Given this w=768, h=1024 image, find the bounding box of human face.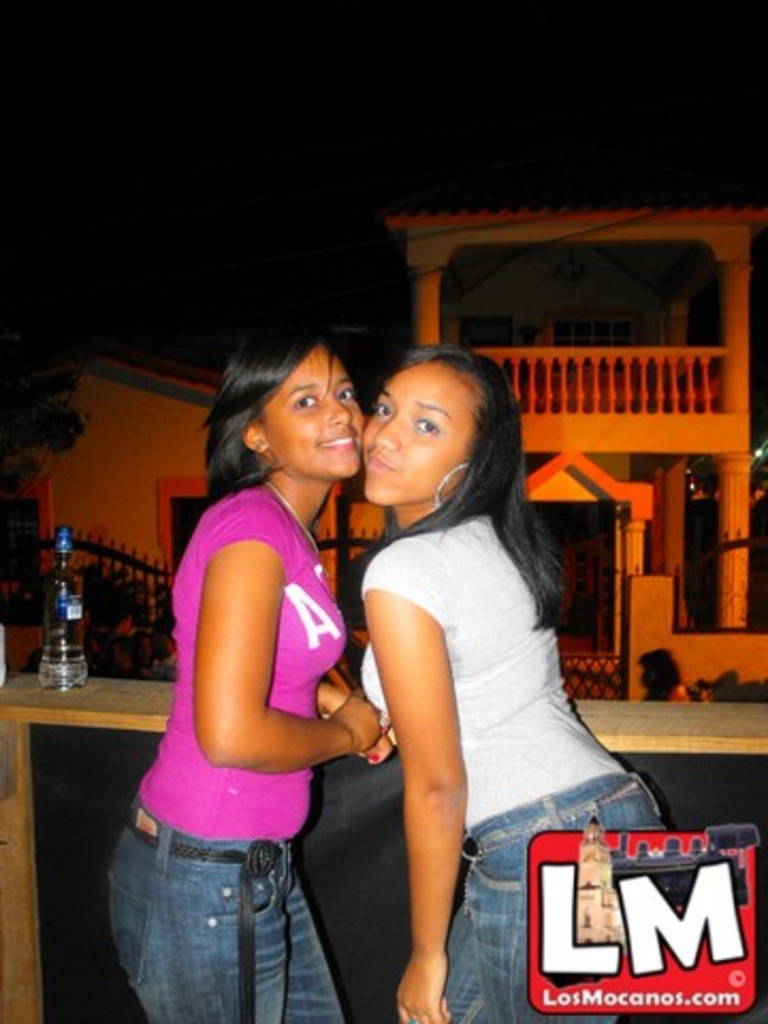
<bbox>265, 348, 367, 471</bbox>.
